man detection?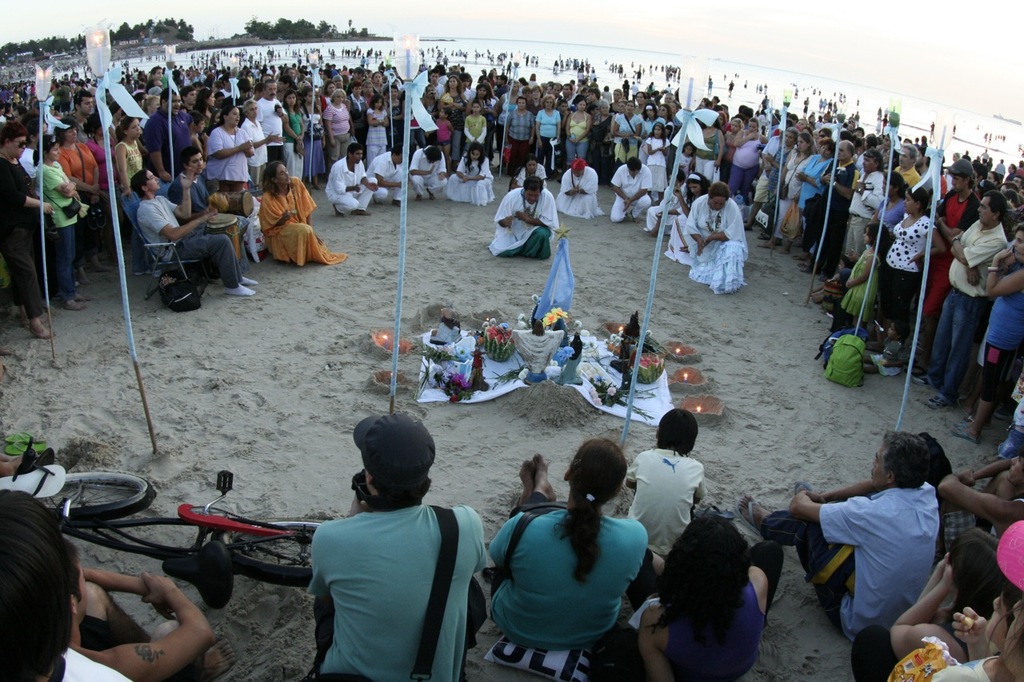
320:146:377:217
